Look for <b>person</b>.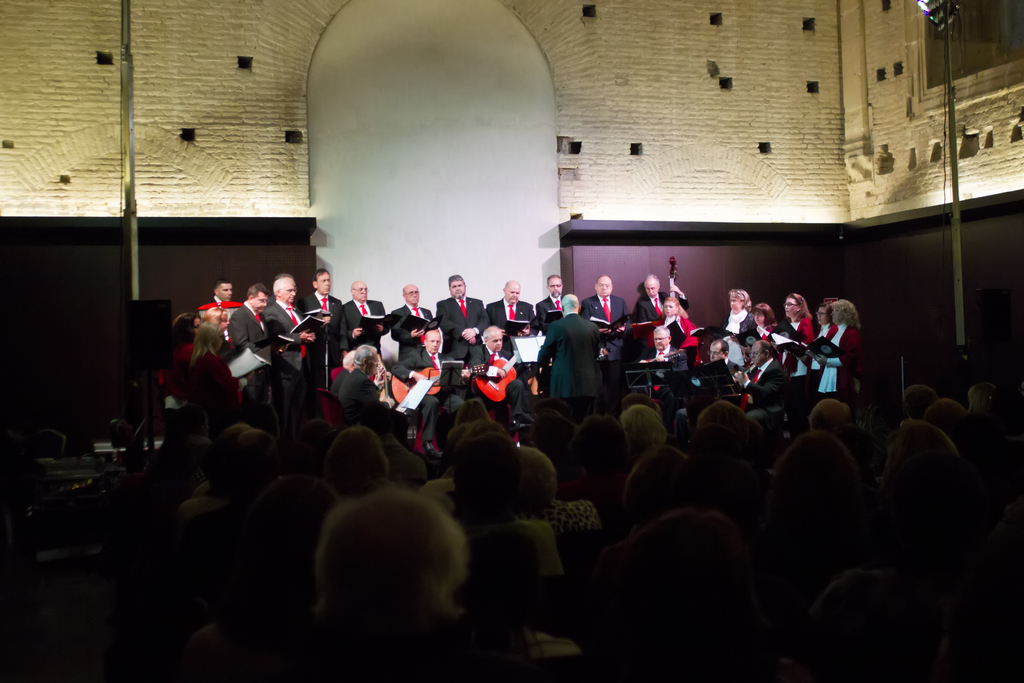
Found: {"x1": 769, "y1": 418, "x2": 877, "y2": 586}.
